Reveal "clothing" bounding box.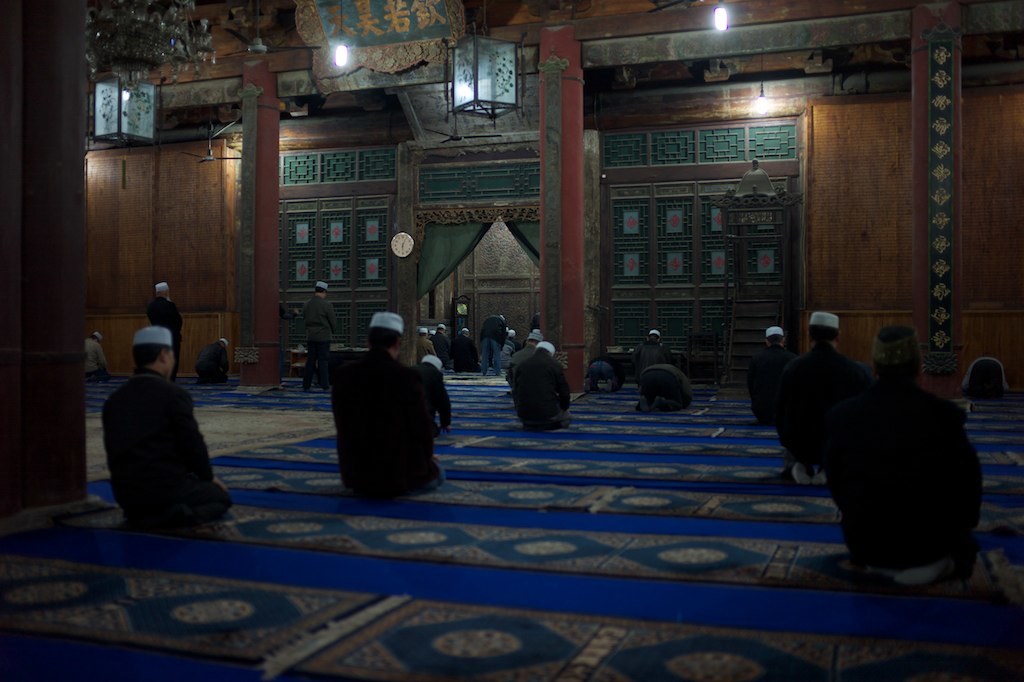
Revealed: (514, 356, 570, 433).
